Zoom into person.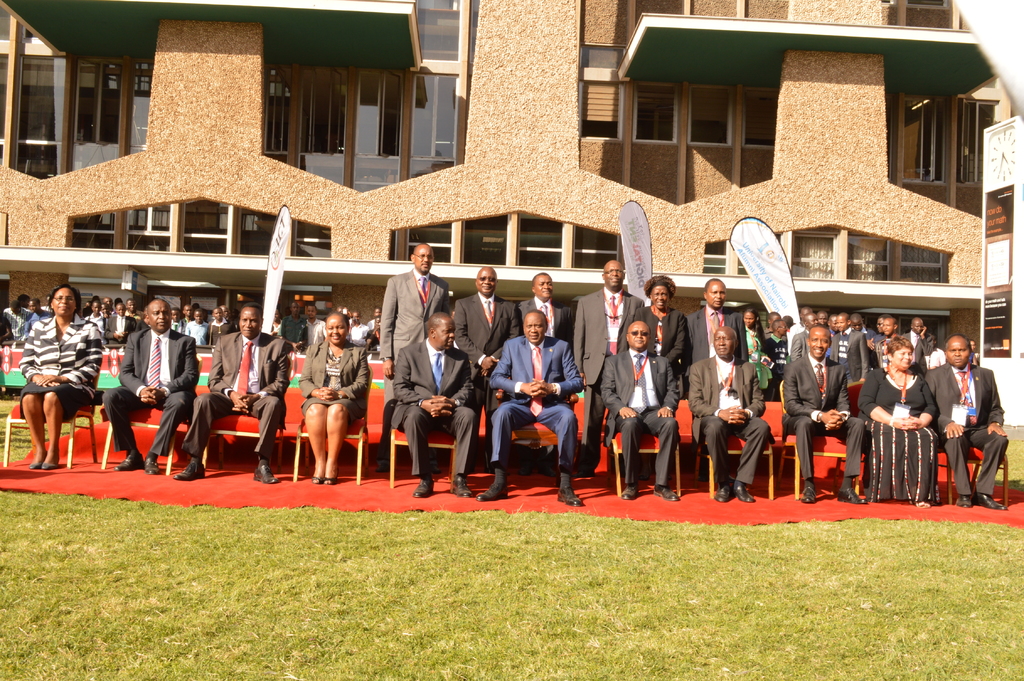
Zoom target: (left=173, top=302, right=292, bottom=485).
